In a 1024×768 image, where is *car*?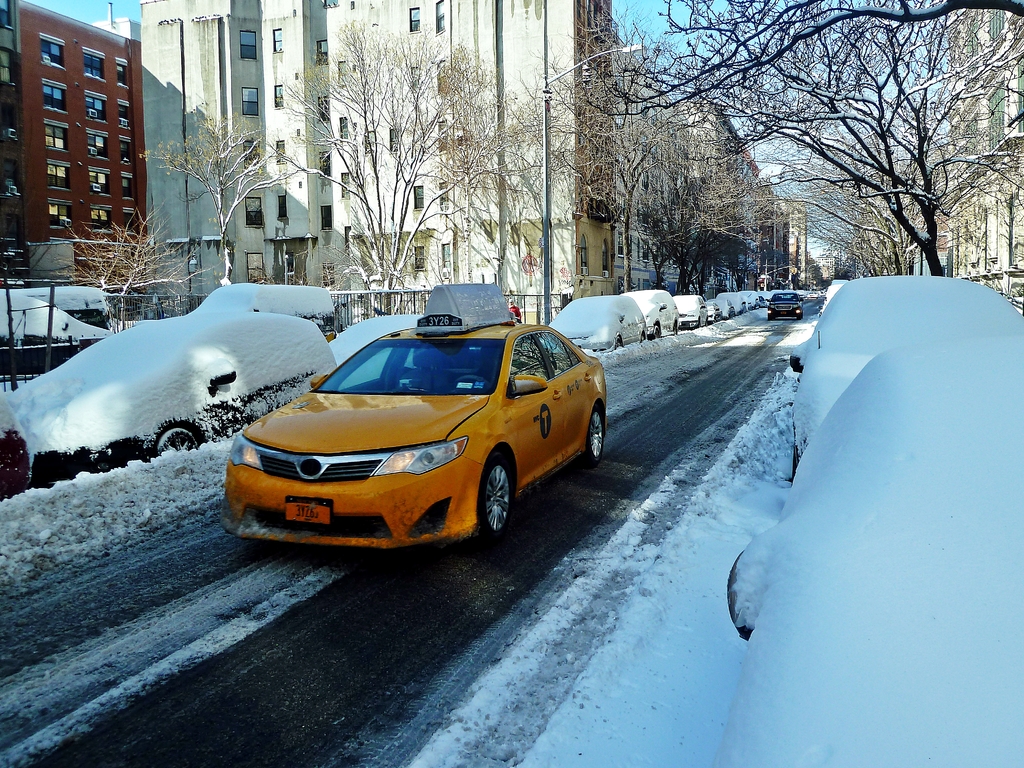
(x1=204, y1=319, x2=617, y2=568).
